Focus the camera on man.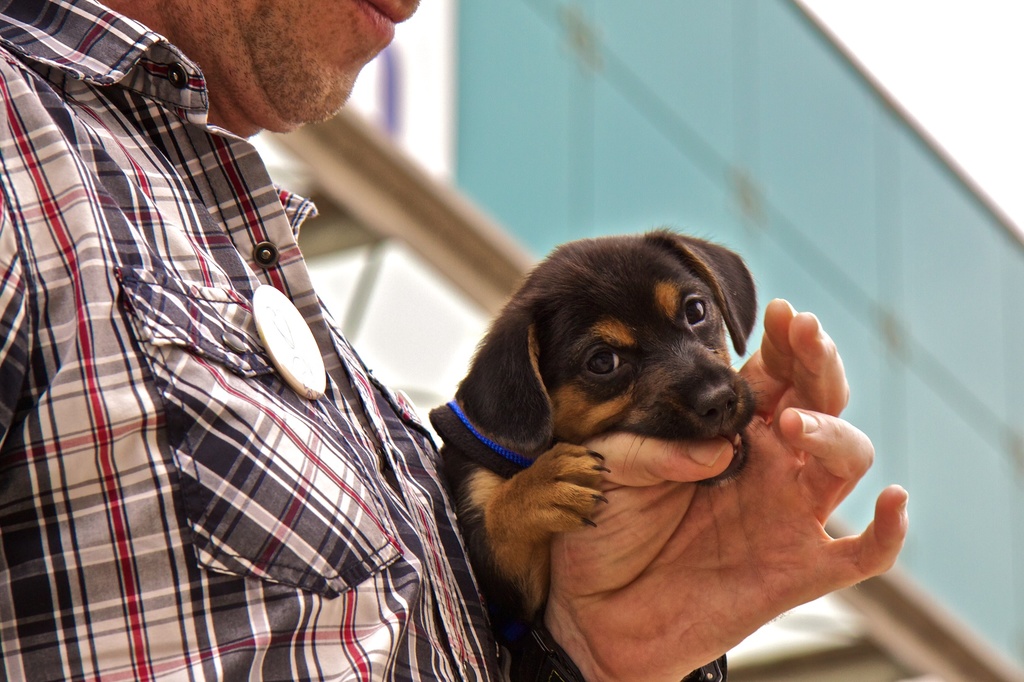
Focus region: detection(0, 0, 912, 681).
